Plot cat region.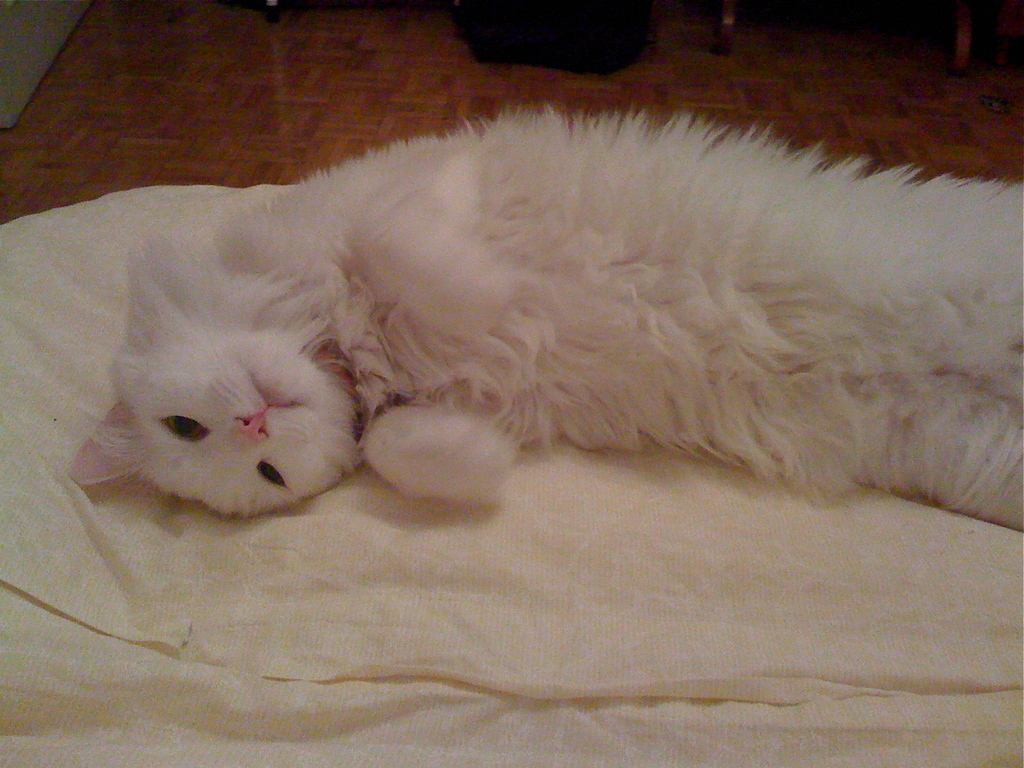
Plotted at <box>65,100,1023,529</box>.
